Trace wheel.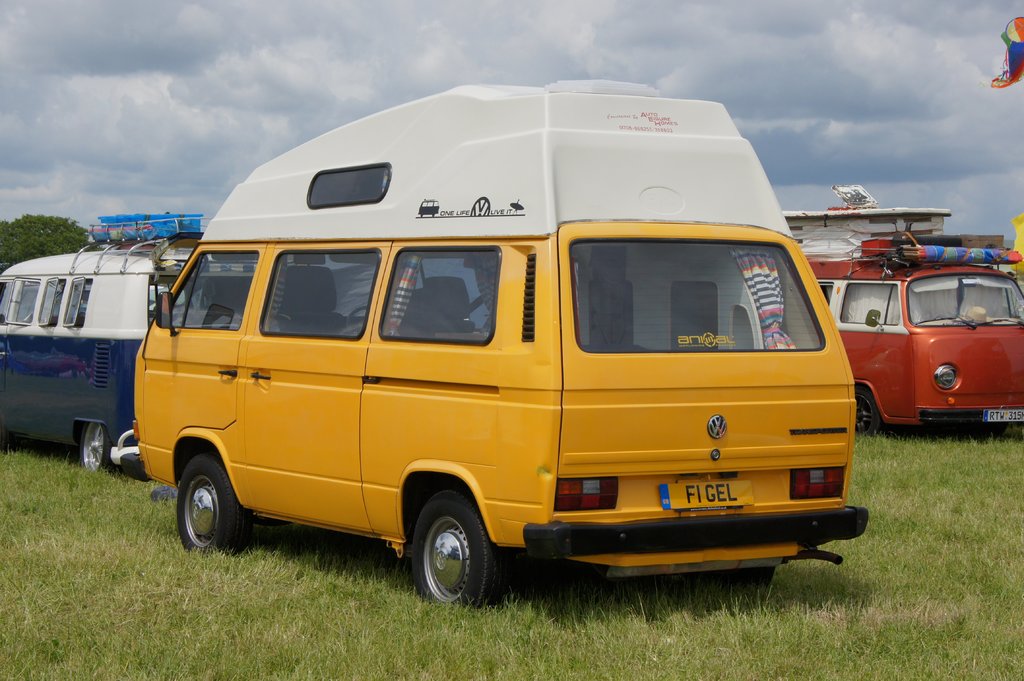
Traced to bbox=[393, 502, 514, 609].
